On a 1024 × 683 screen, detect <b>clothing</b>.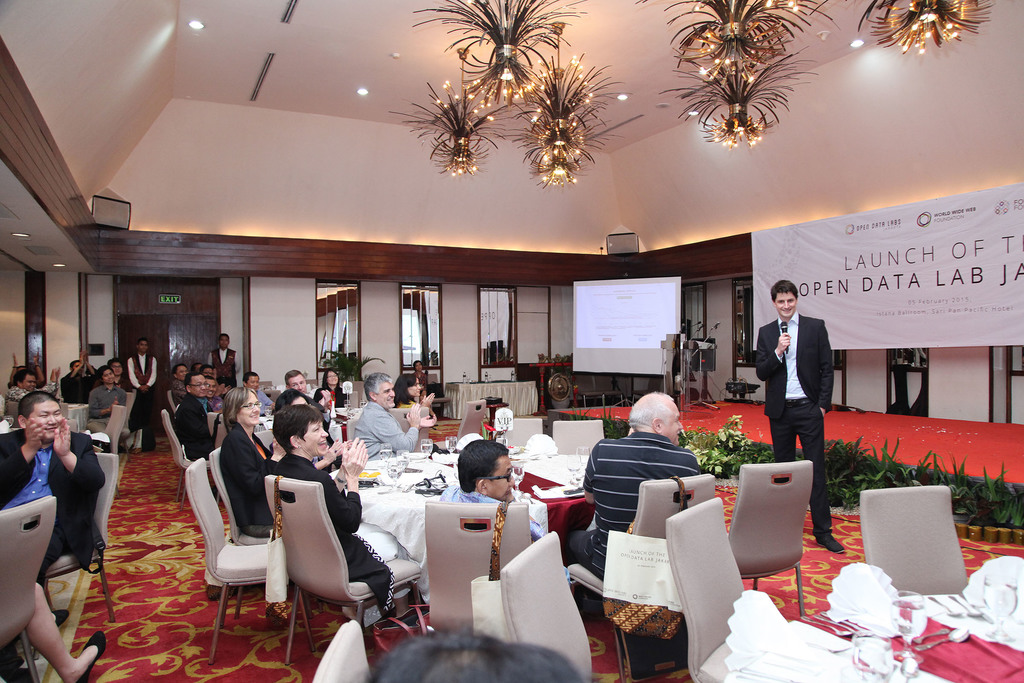
[172,375,180,398].
